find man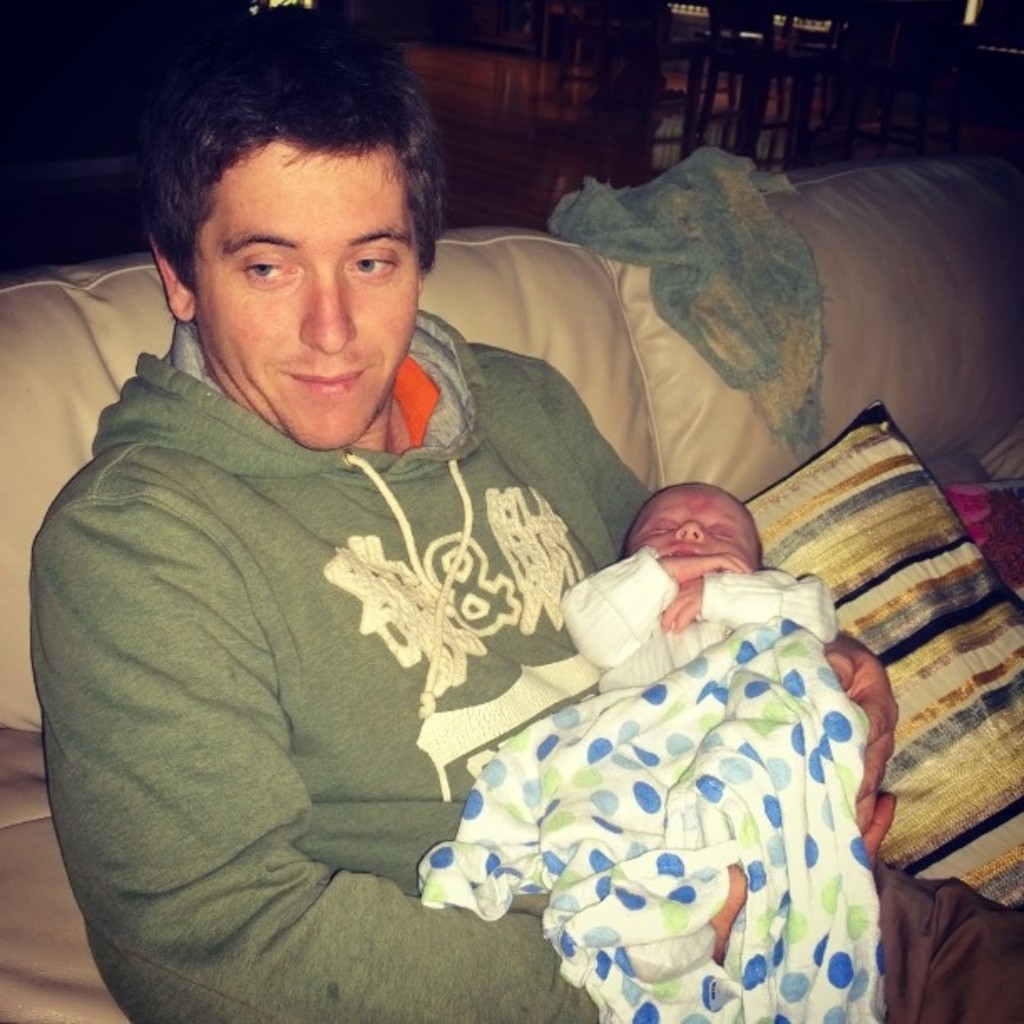
[left=22, top=38, right=888, bottom=1007]
